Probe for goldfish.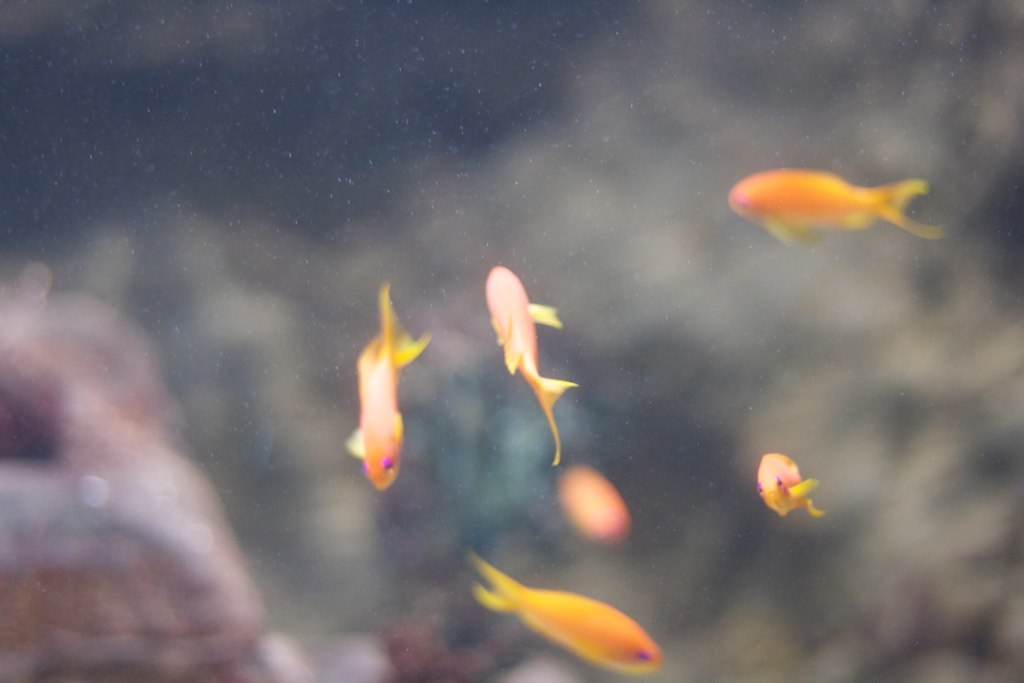
Probe result: x1=759, y1=452, x2=827, y2=518.
